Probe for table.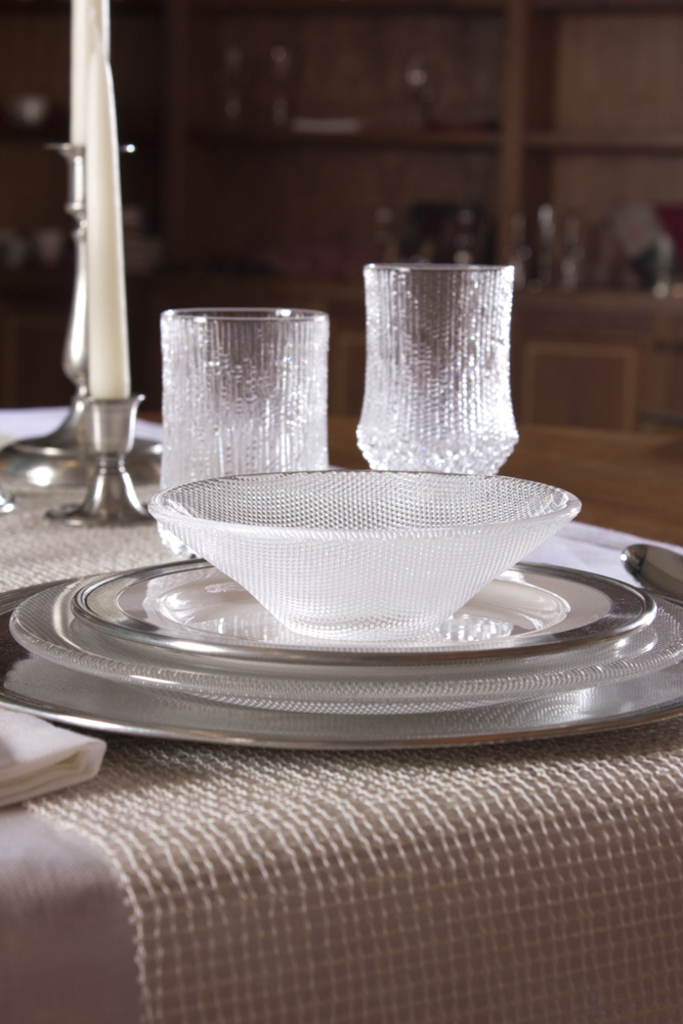
Probe result: x1=0, y1=381, x2=682, y2=1023.
